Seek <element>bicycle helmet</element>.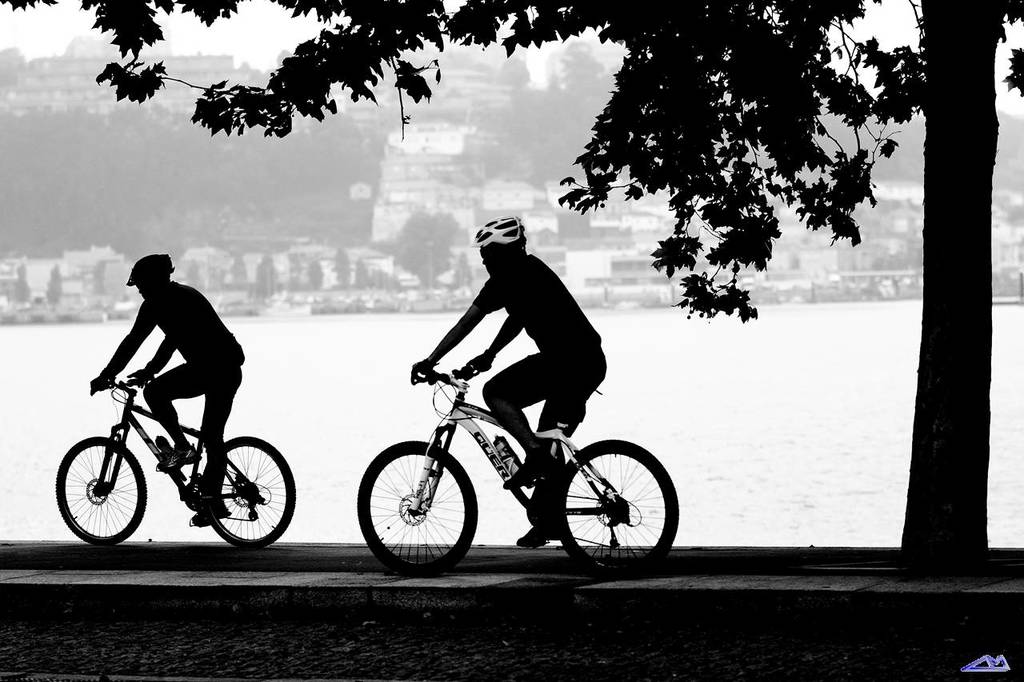
box(476, 209, 525, 246).
